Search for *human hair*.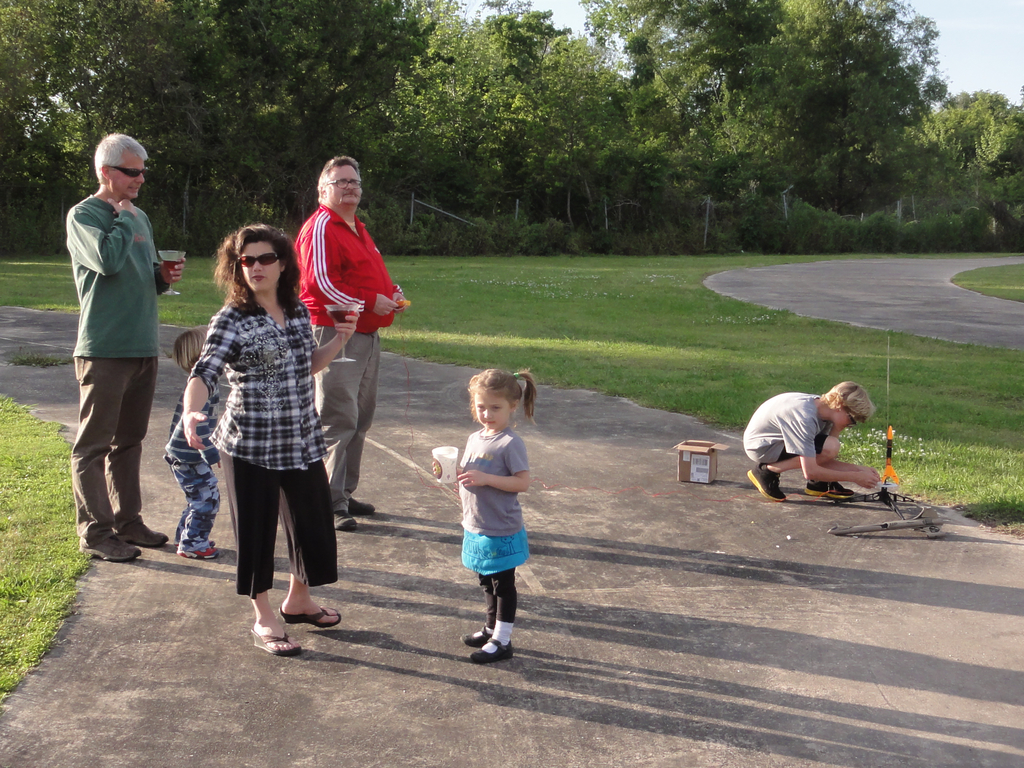
Found at 95, 132, 150, 186.
